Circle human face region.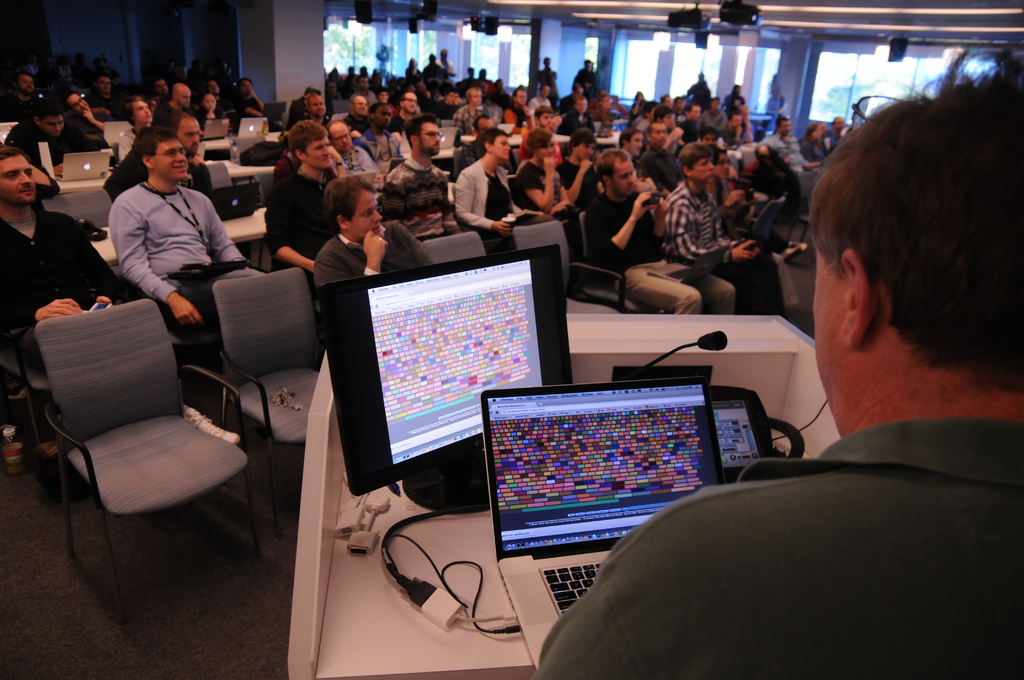
Region: detection(650, 123, 665, 143).
